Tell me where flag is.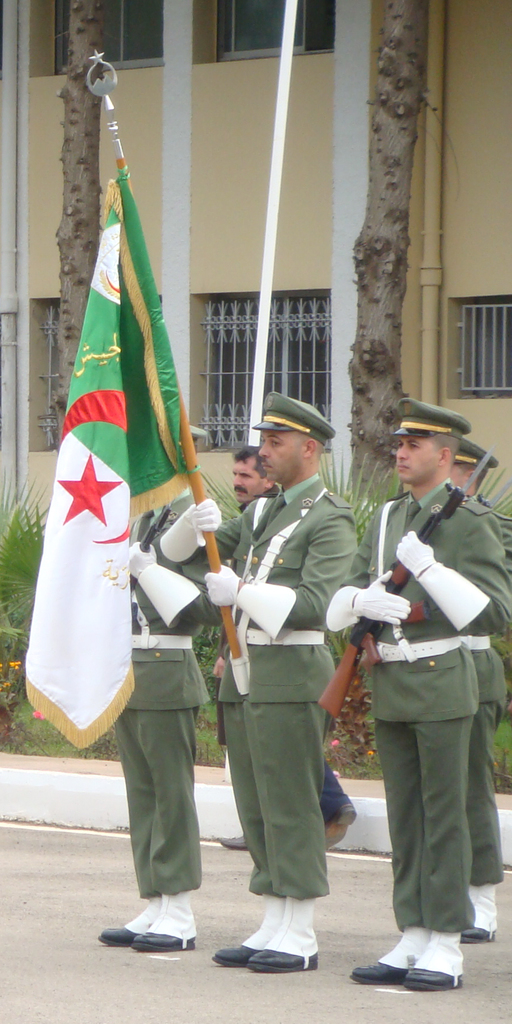
flag is at bbox(17, 166, 201, 753).
